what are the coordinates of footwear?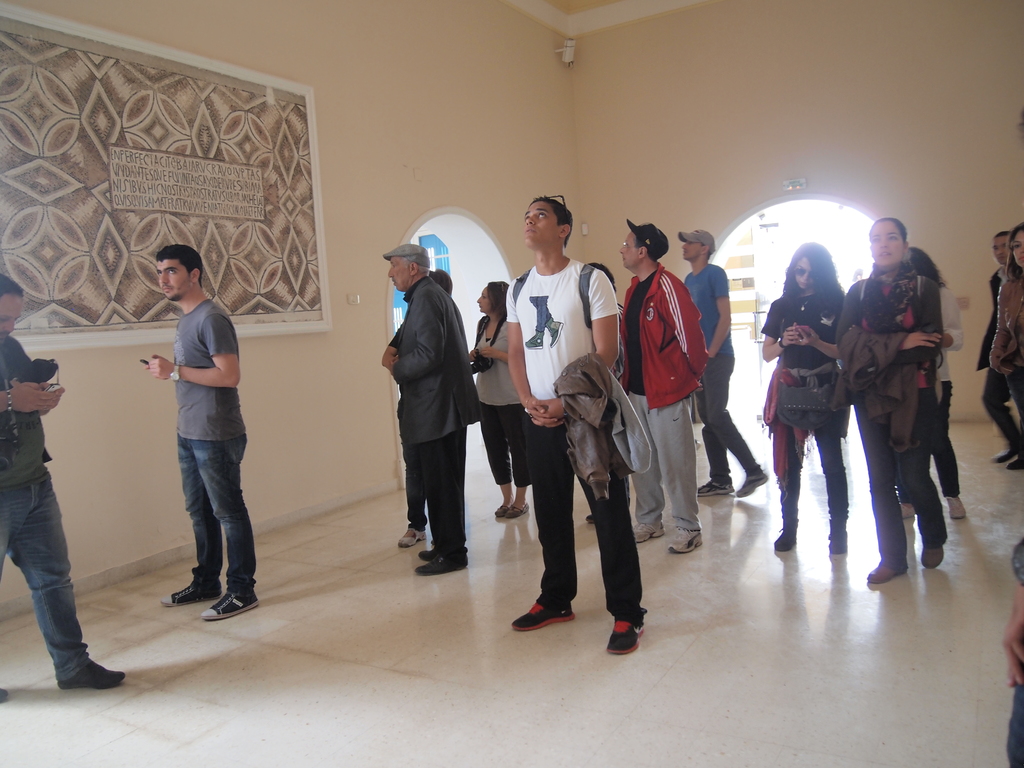
box=[0, 687, 8, 704].
